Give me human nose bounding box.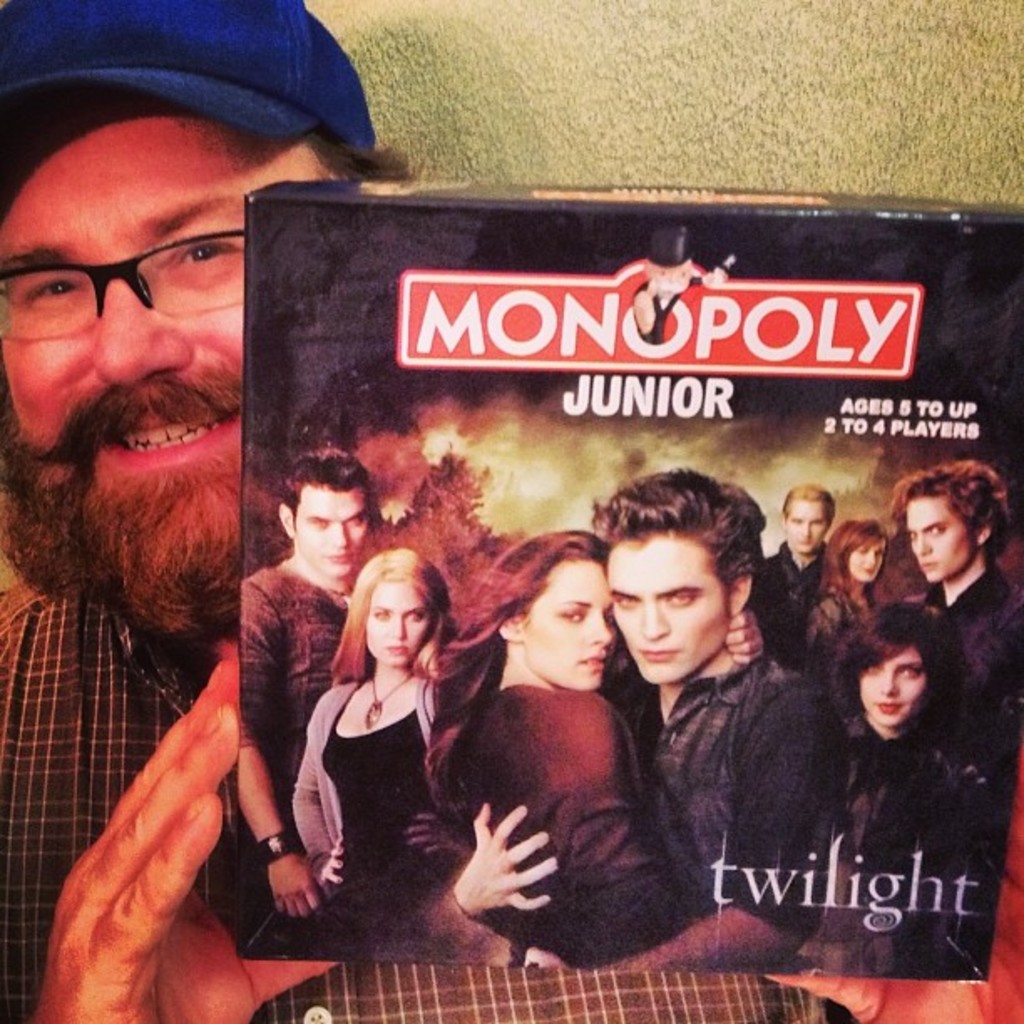
box=[639, 604, 671, 643].
